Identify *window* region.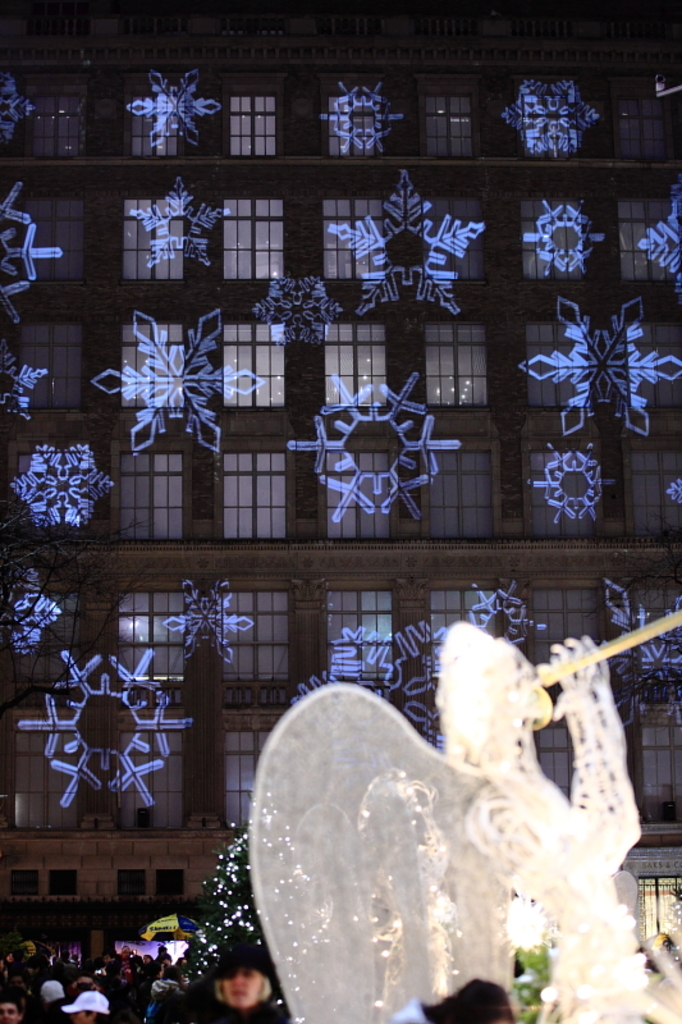
Region: bbox=[525, 436, 609, 541].
